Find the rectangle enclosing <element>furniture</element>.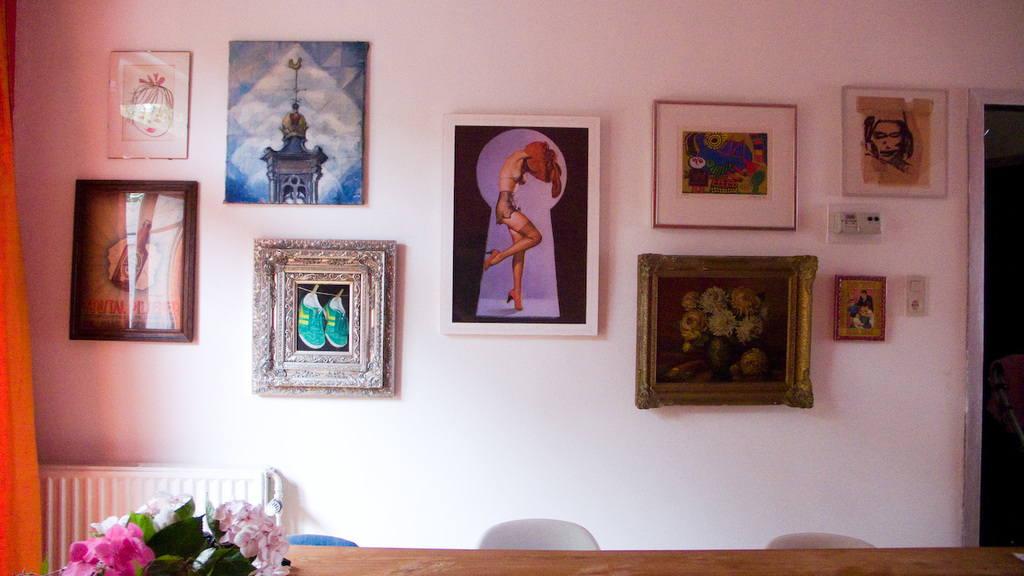
detection(767, 532, 876, 547).
